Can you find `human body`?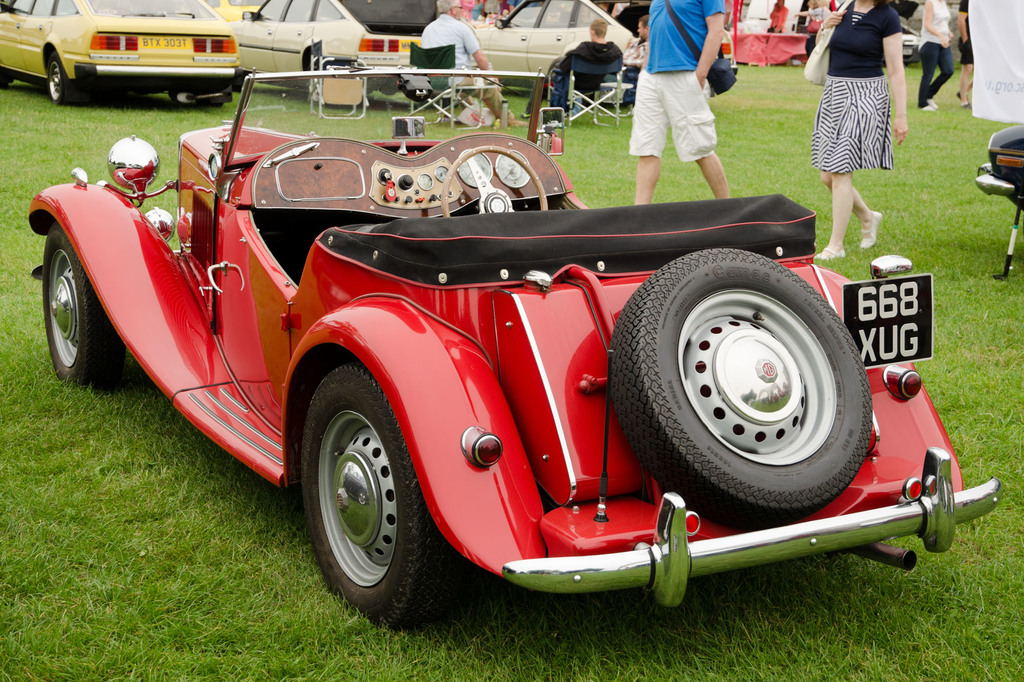
Yes, bounding box: (415, 0, 532, 130).
